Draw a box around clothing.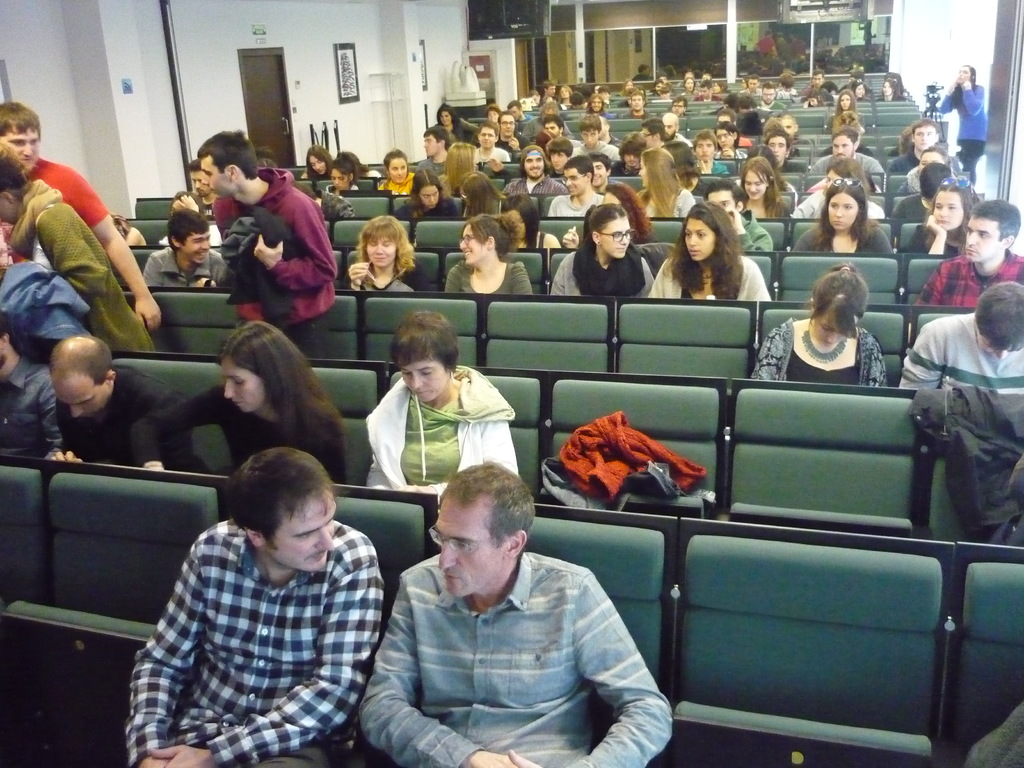
<box>376,172,414,200</box>.
